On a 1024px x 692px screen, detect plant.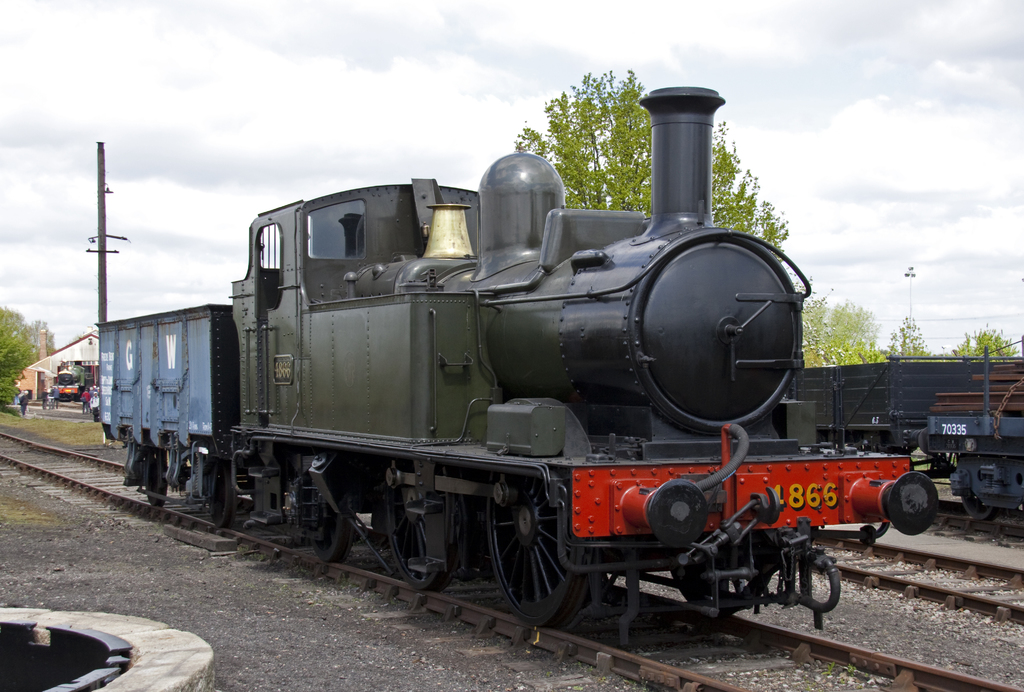
locate(943, 312, 1021, 365).
